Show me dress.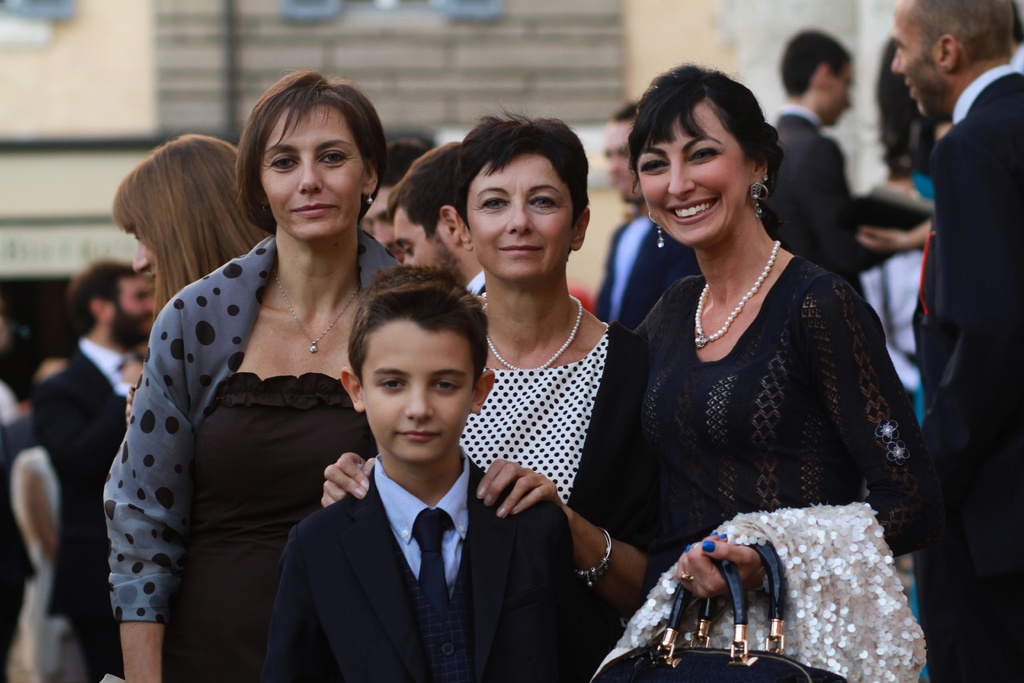
dress is here: select_region(561, 240, 956, 682).
